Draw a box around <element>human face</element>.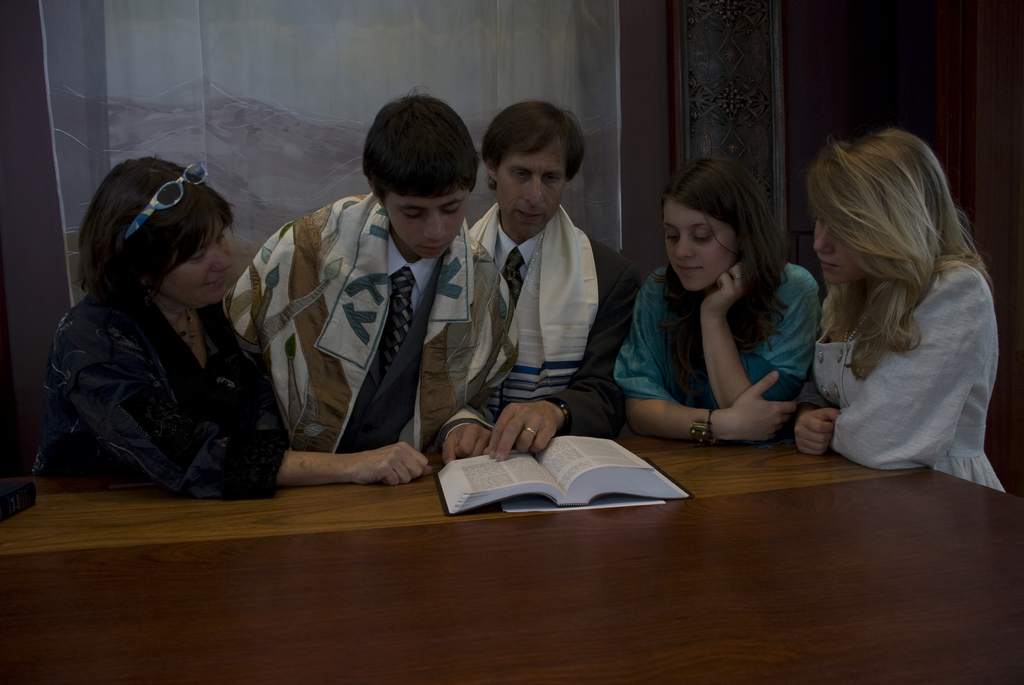
<bbox>156, 216, 232, 307</bbox>.
